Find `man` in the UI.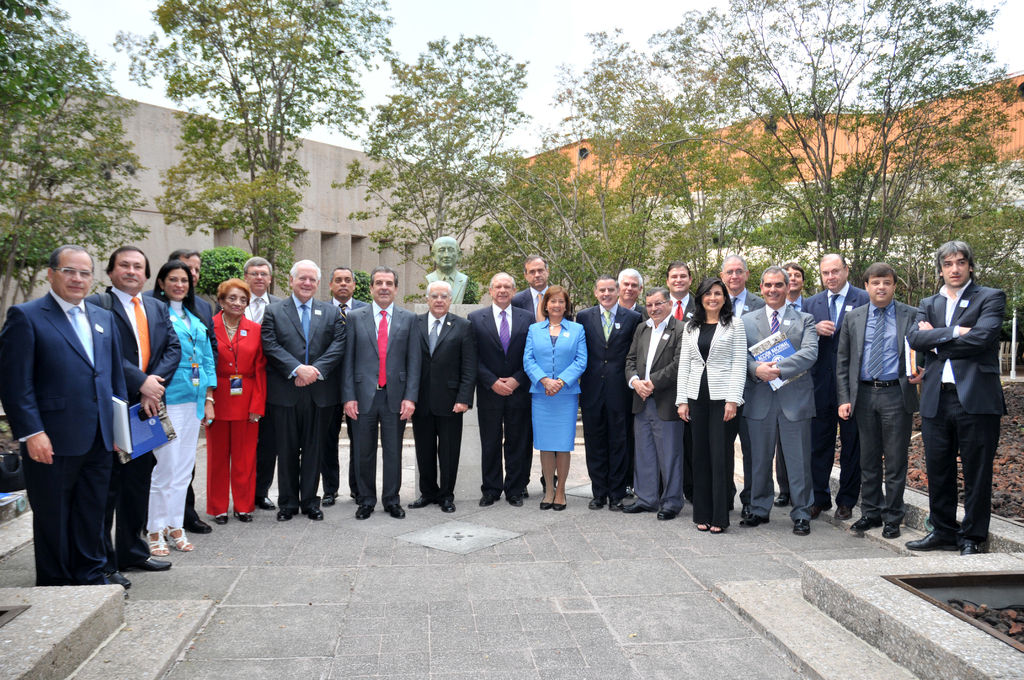
UI element at locate(466, 272, 537, 508).
